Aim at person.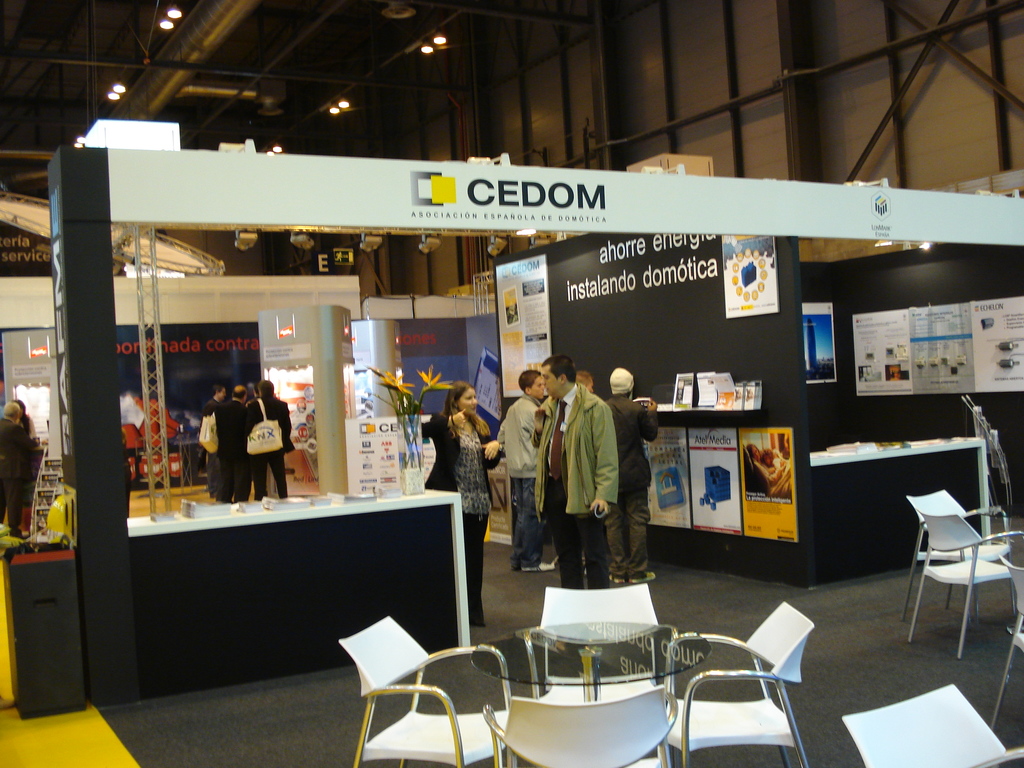
Aimed at x1=577 y1=368 x2=592 y2=391.
